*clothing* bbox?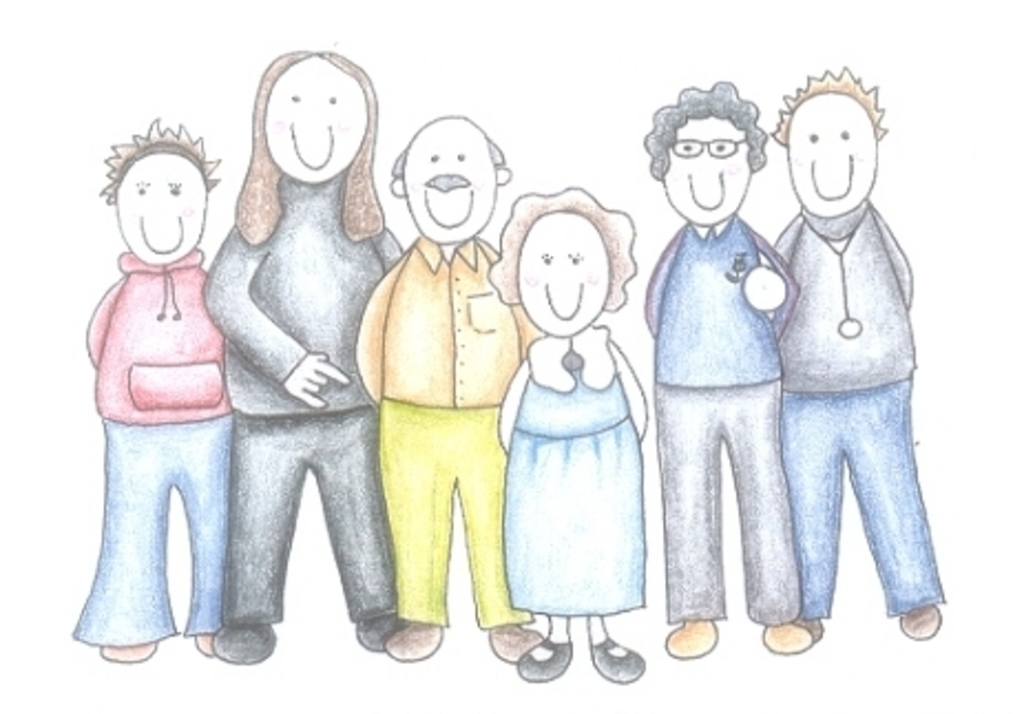
pyautogui.locateOnScreen(767, 192, 953, 615)
